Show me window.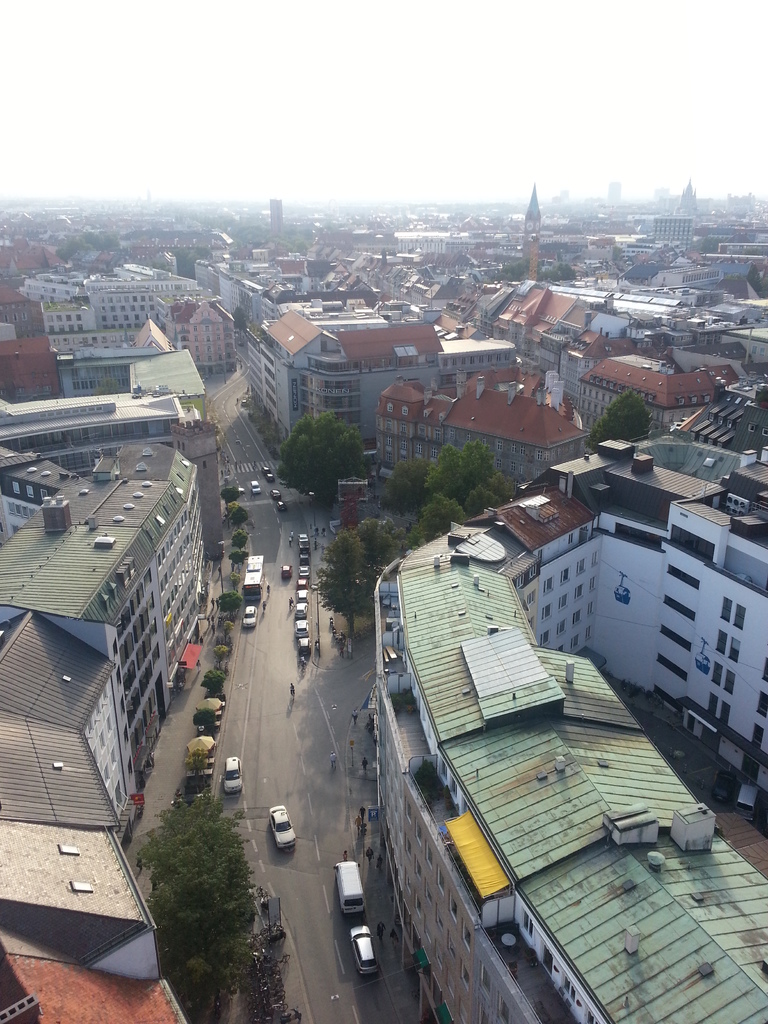
window is here: Rect(180, 515, 189, 533).
